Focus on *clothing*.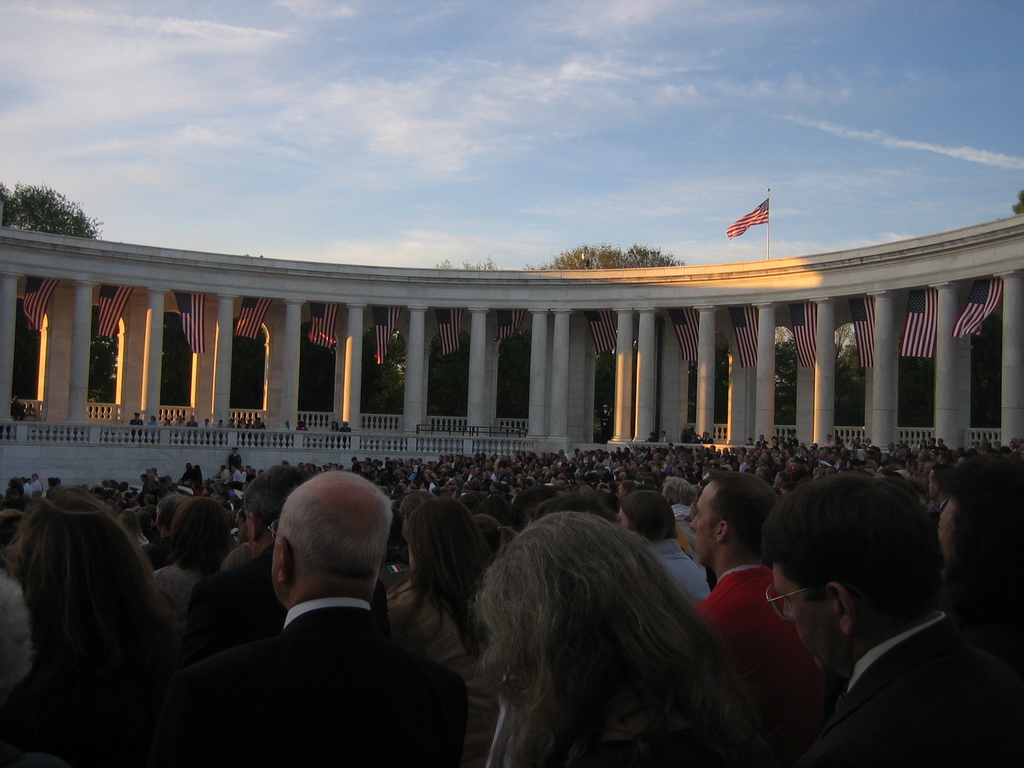
Focused at [801, 592, 1023, 766].
